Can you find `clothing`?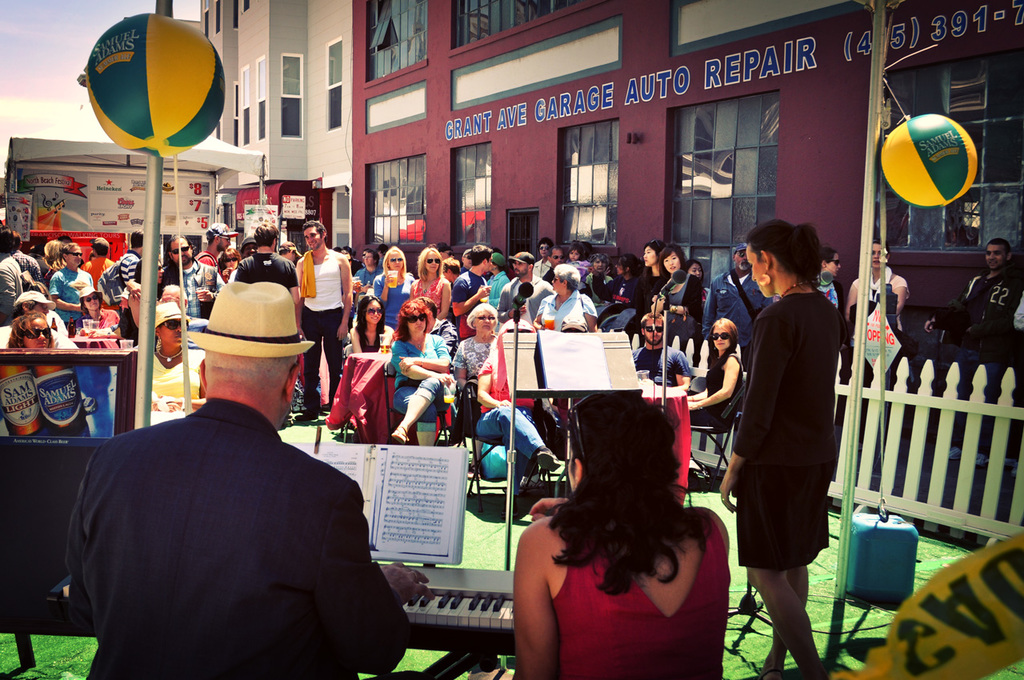
Yes, bounding box: [69, 395, 412, 679].
